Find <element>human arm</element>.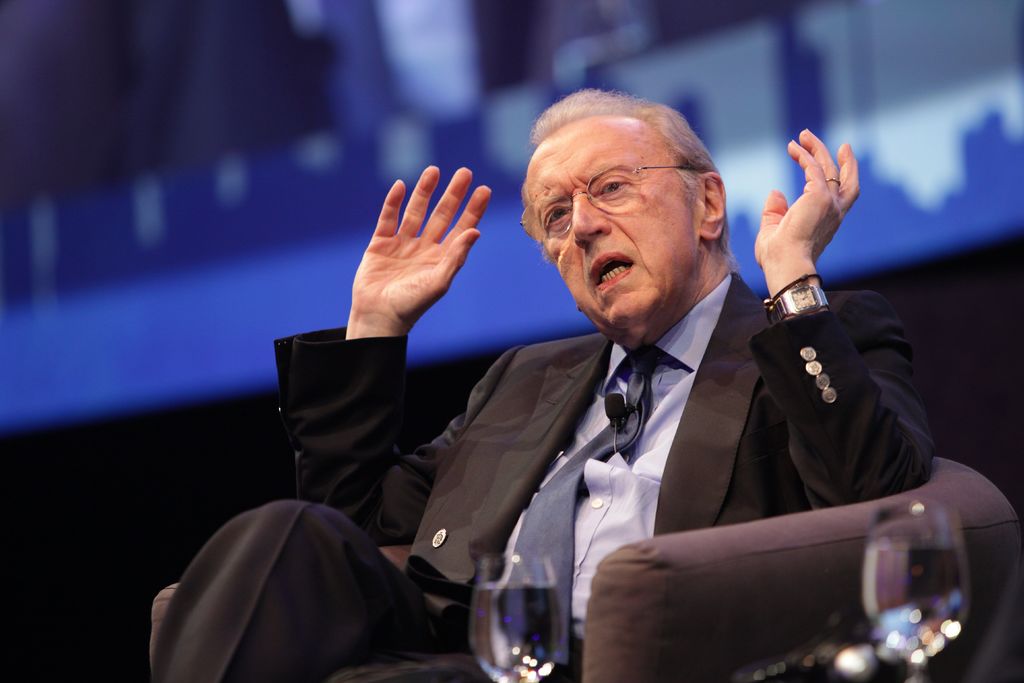
{"left": 756, "top": 126, "right": 934, "bottom": 508}.
